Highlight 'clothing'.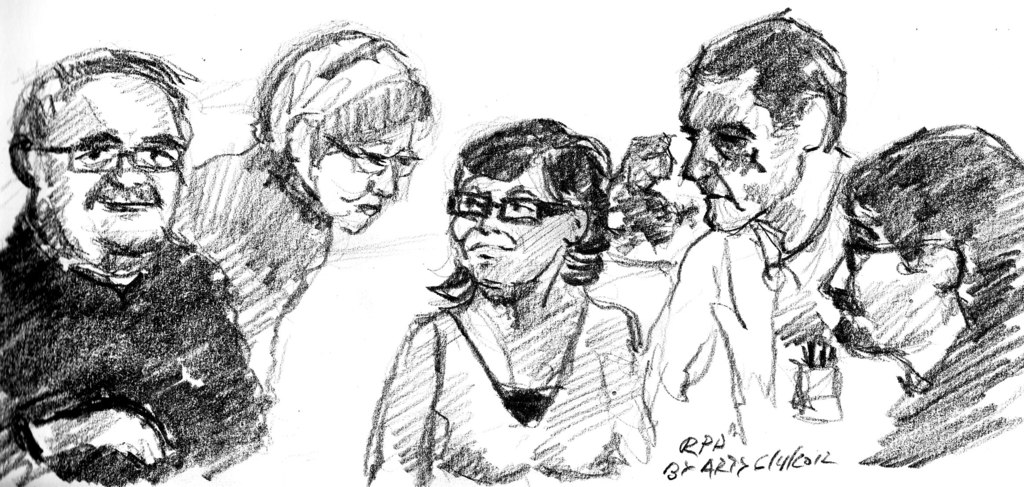
Highlighted region: [360, 311, 650, 486].
